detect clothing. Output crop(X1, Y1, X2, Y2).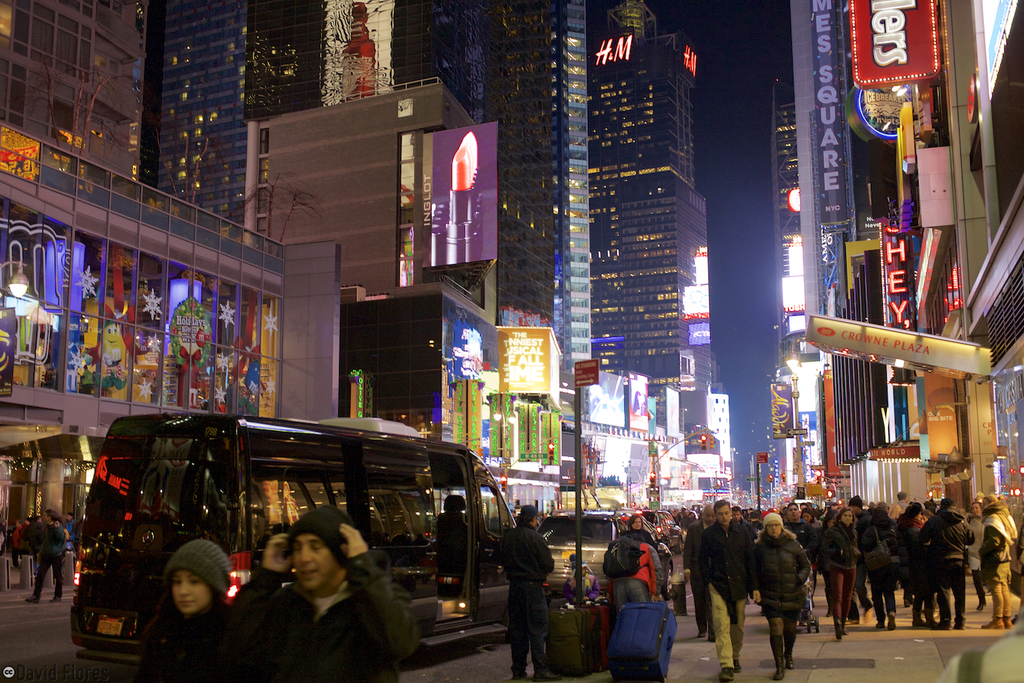
crop(141, 610, 230, 682).
